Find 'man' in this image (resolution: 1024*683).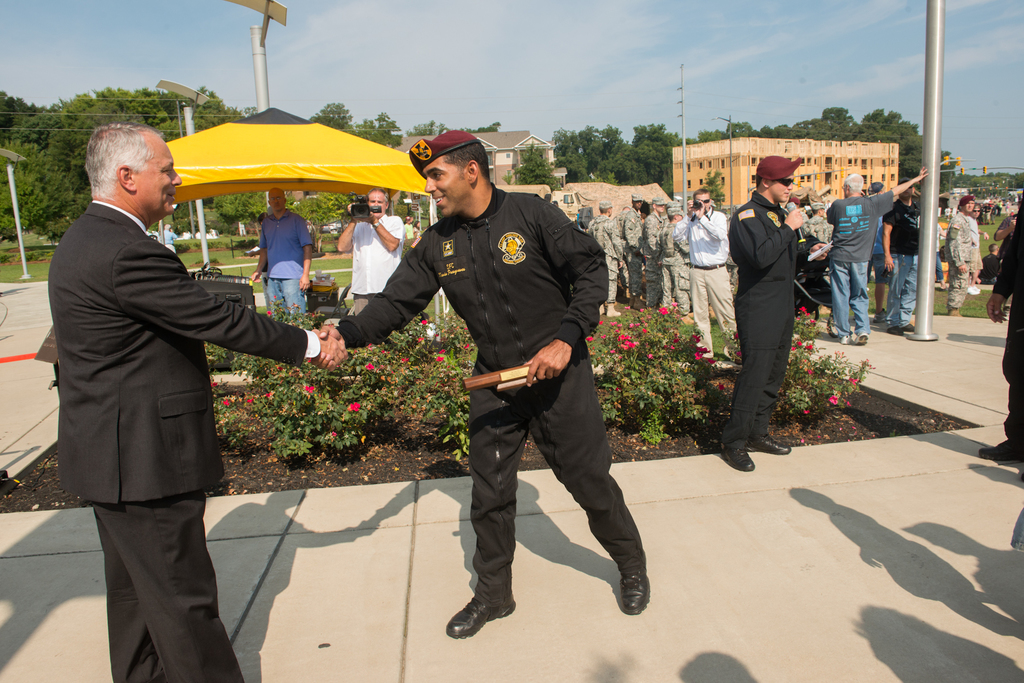
BBox(976, 185, 1023, 458).
